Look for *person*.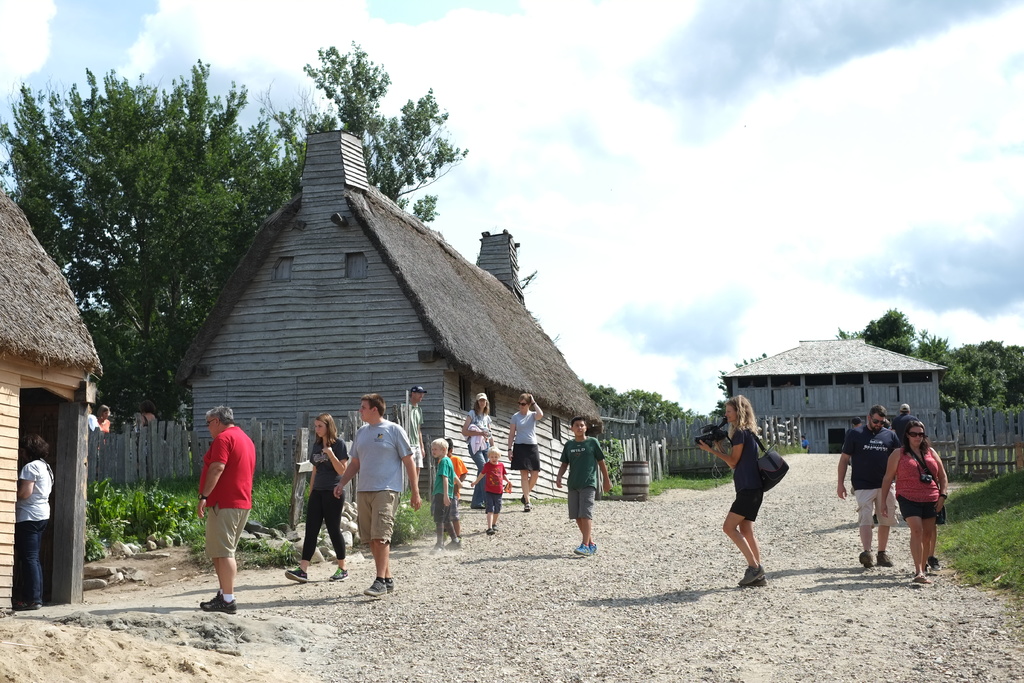
Found: 97:403:114:433.
